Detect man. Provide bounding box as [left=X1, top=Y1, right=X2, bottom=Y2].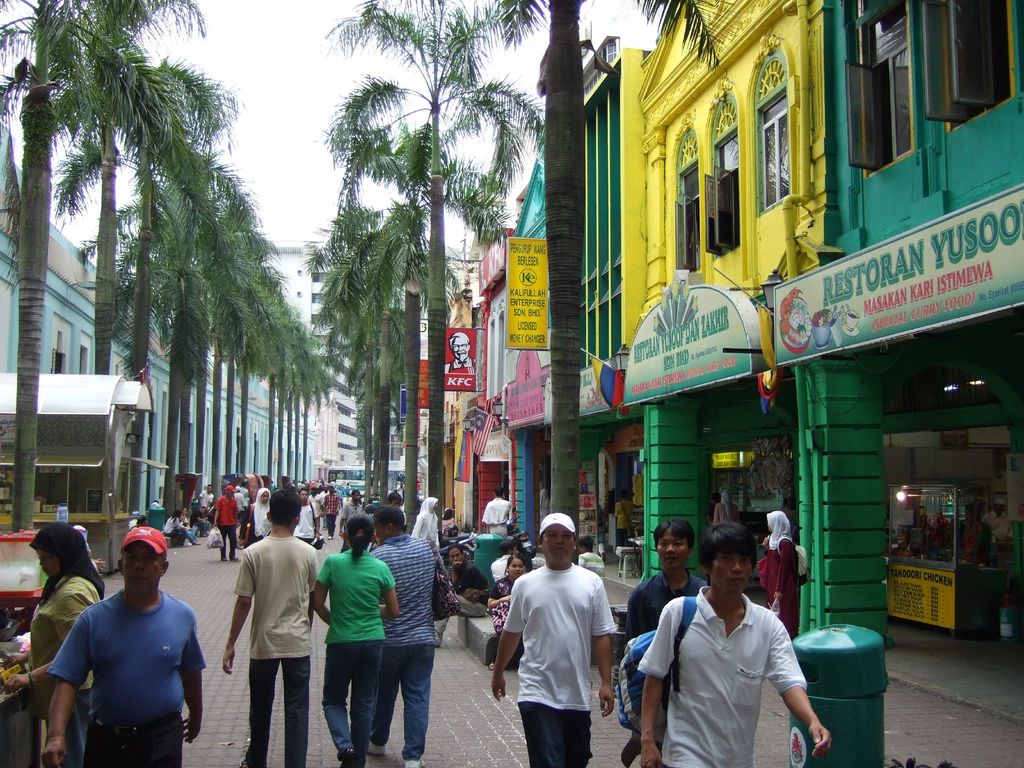
[left=493, top=488, right=623, bottom=767].
